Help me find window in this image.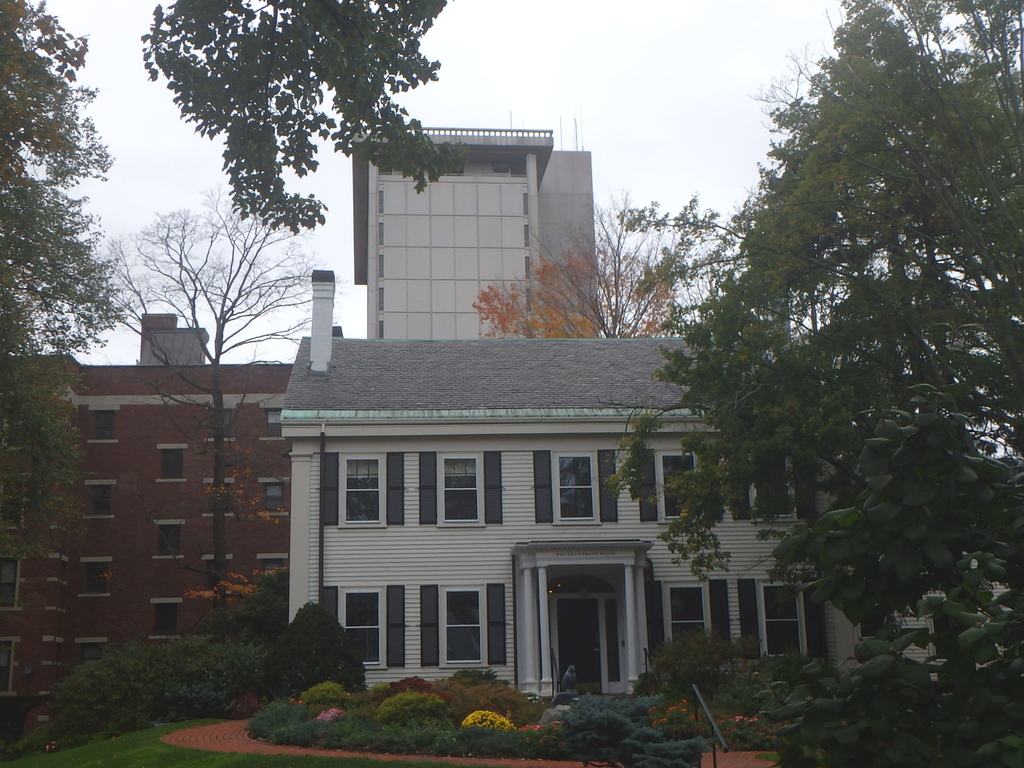
Found it: 156 594 179 637.
